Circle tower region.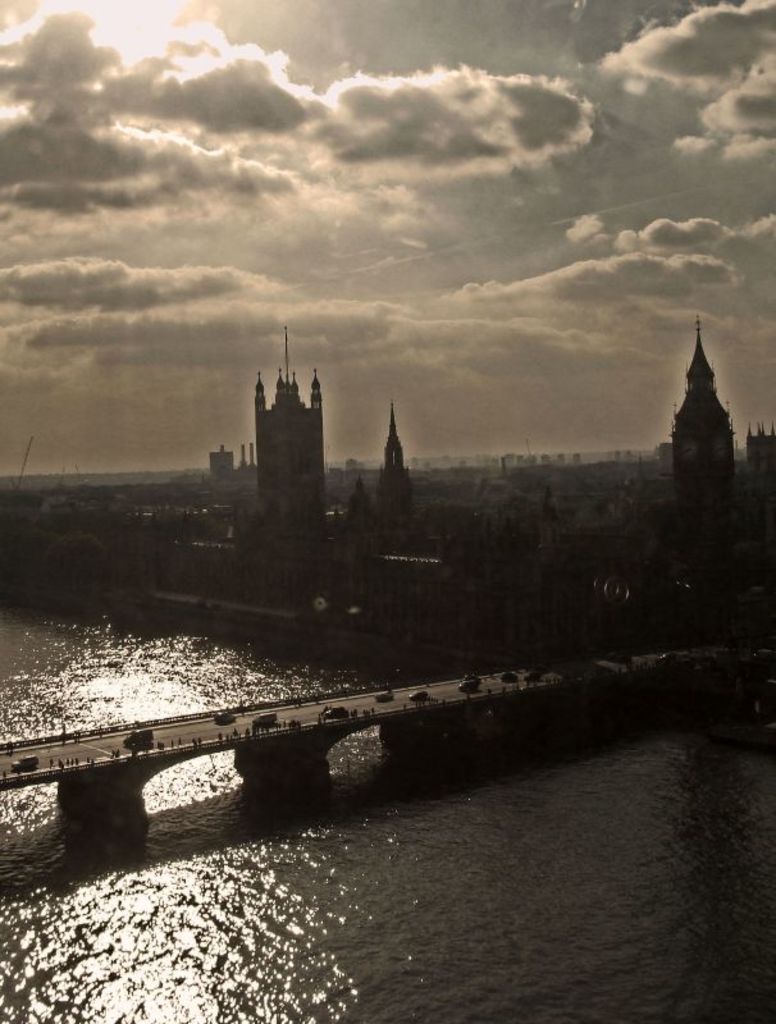
Region: (left=378, top=401, right=435, bottom=558).
